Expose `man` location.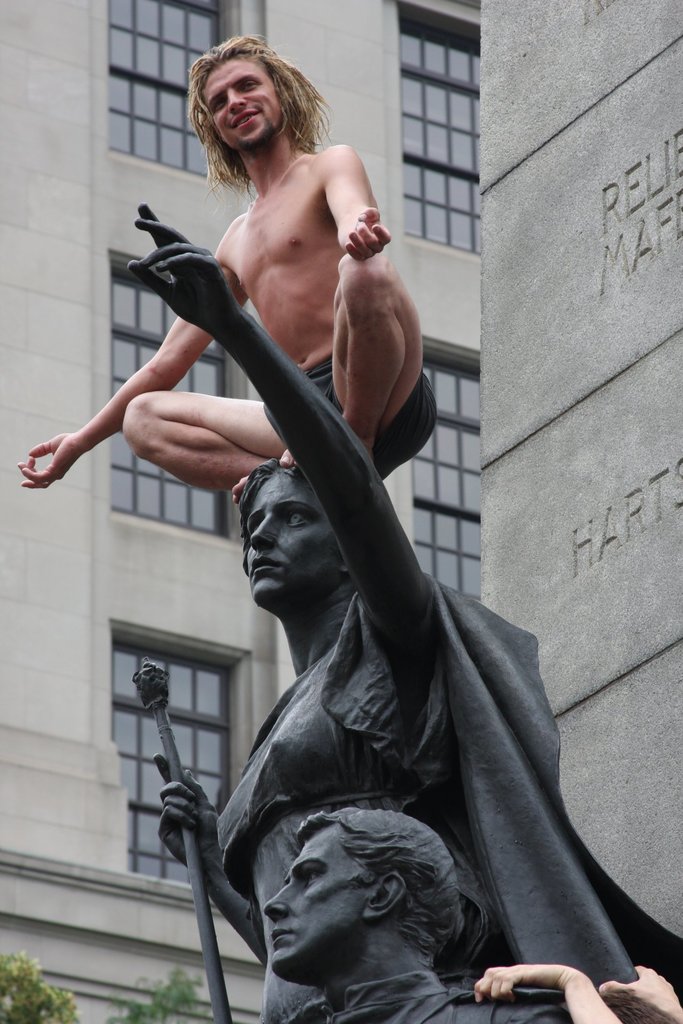
Exposed at detection(253, 800, 573, 1023).
